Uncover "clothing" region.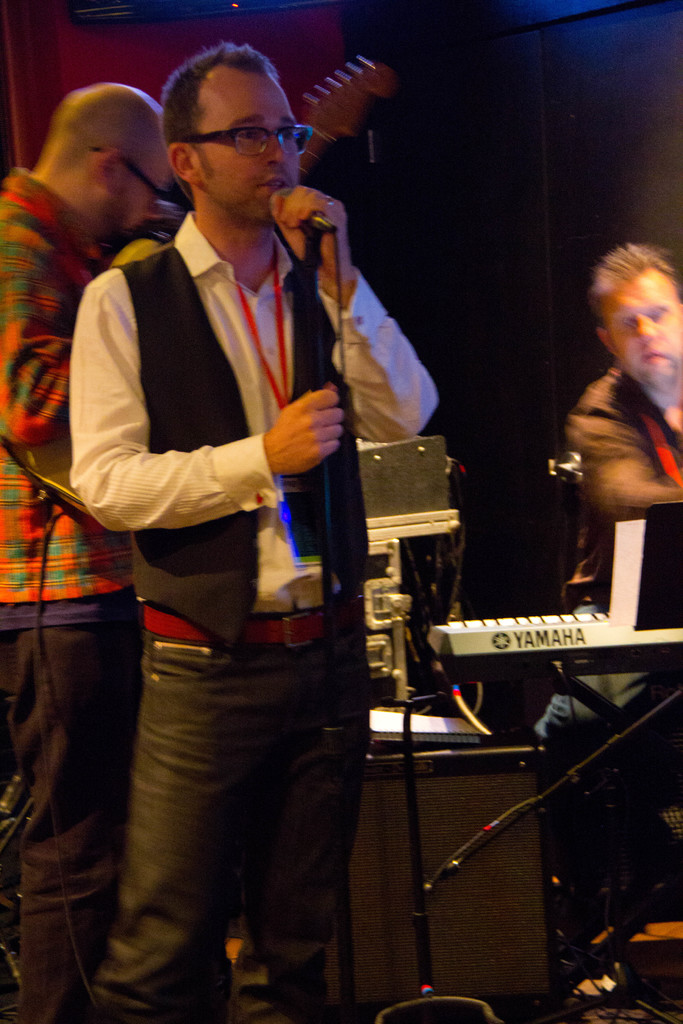
Uncovered: 0, 161, 138, 1023.
